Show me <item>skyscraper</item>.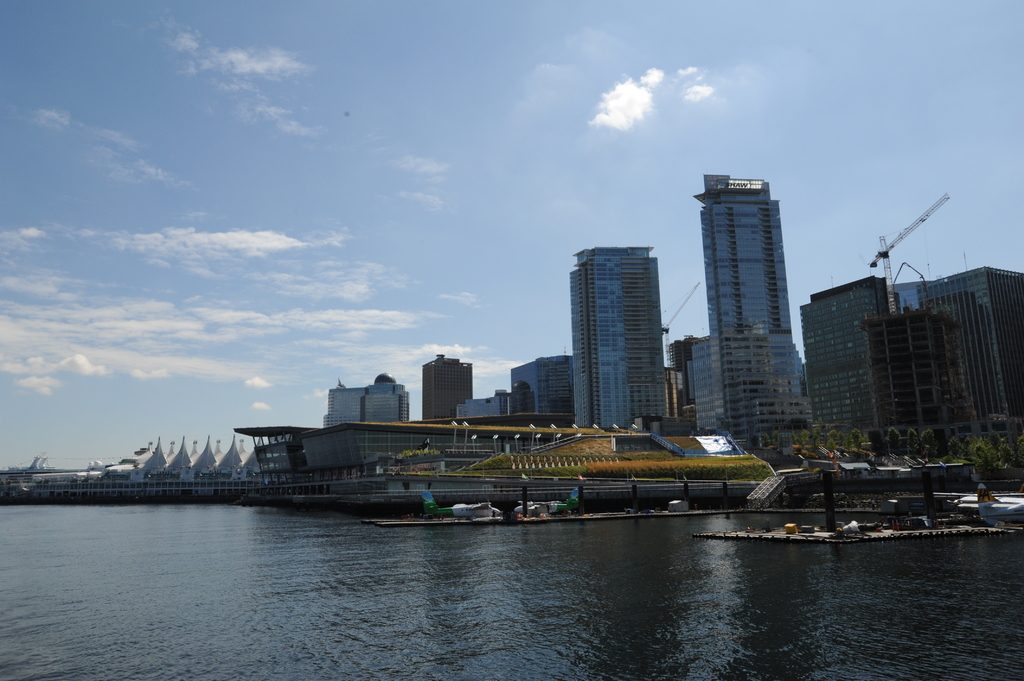
<item>skyscraper</item> is here: bbox=(564, 243, 677, 434).
